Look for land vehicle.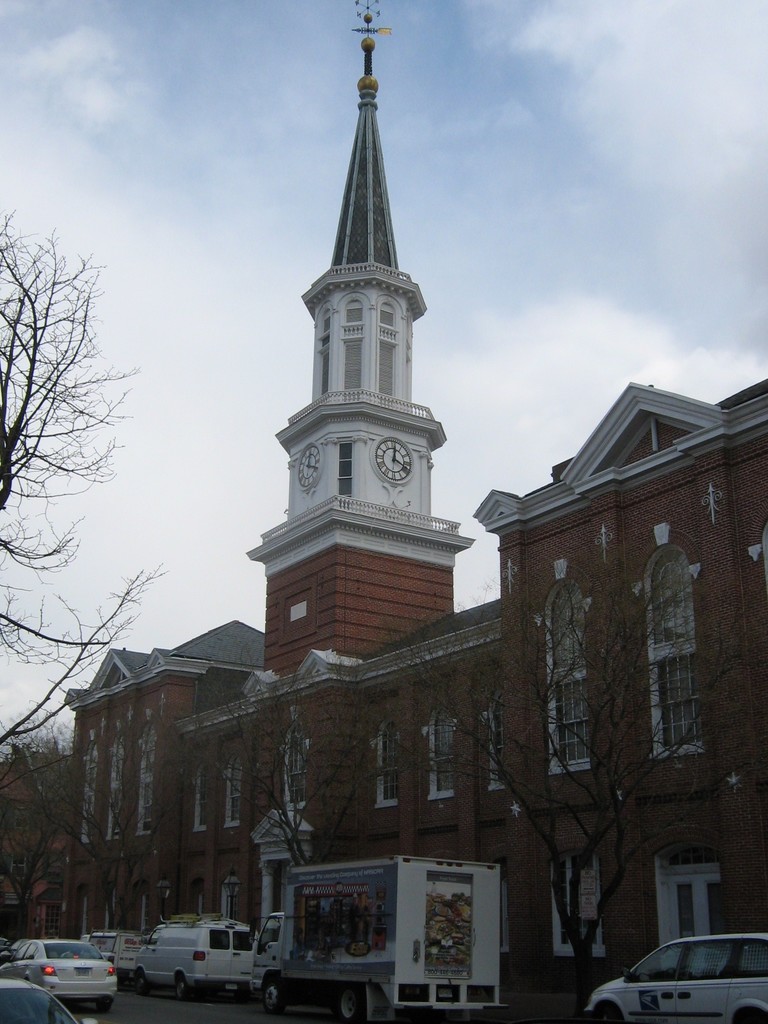
Found: [x1=117, y1=916, x2=273, y2=997].
